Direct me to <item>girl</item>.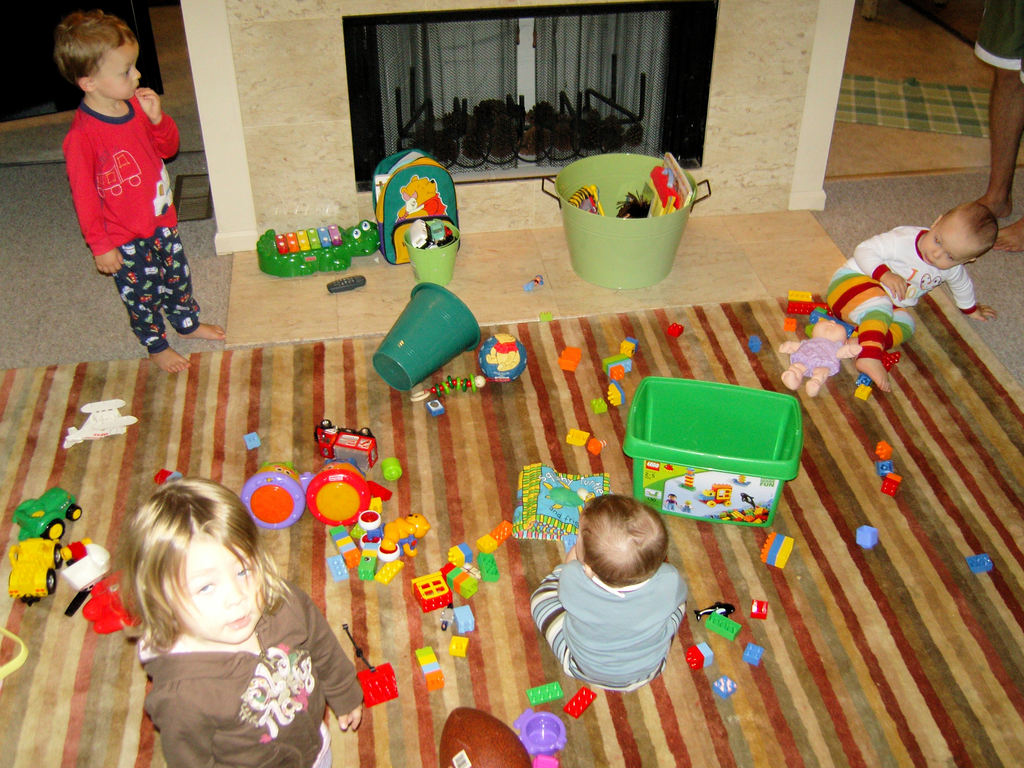
Direction: bbox=(120, 474, 366, 767).
